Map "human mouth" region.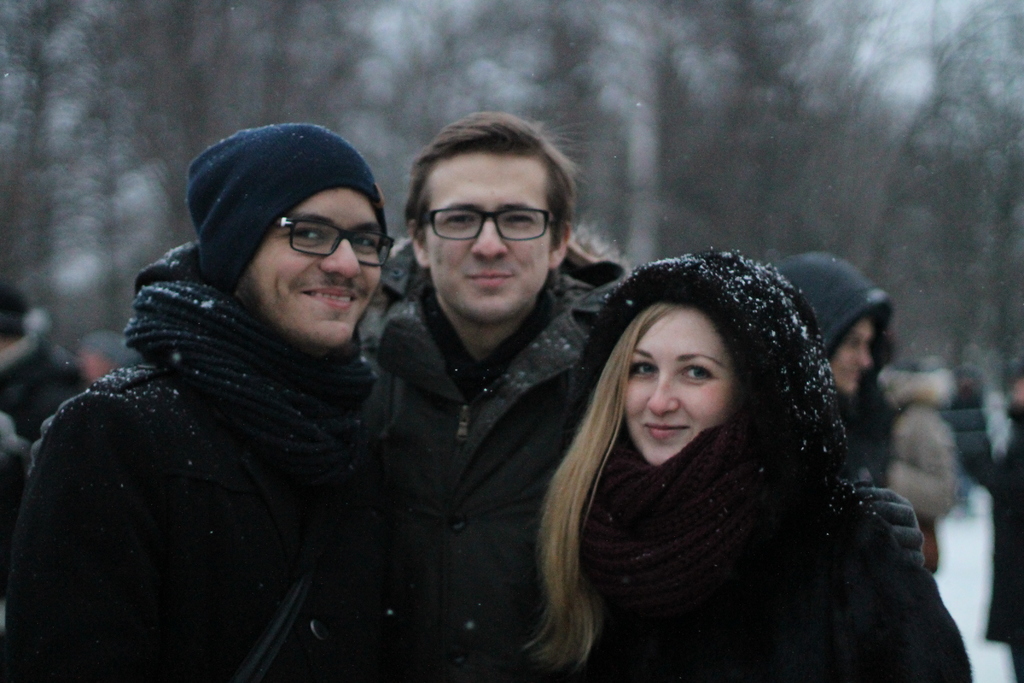
Mapped to 644 423 688 439.
